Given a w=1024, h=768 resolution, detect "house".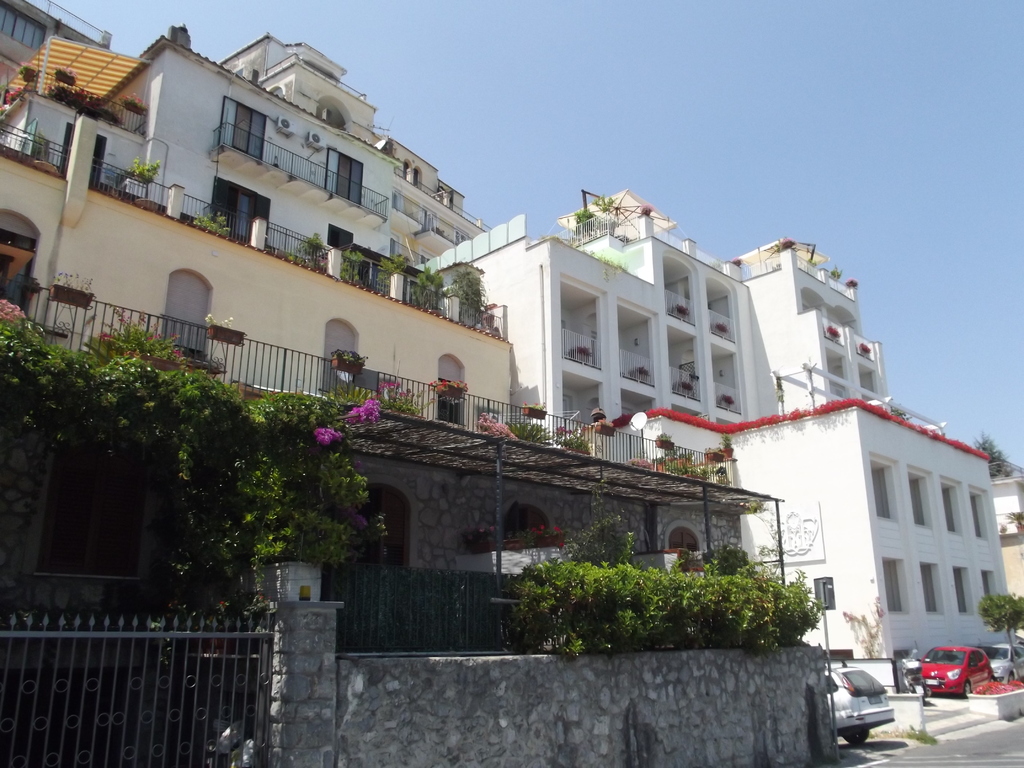
bbox(609, 394, 1007, 684).
